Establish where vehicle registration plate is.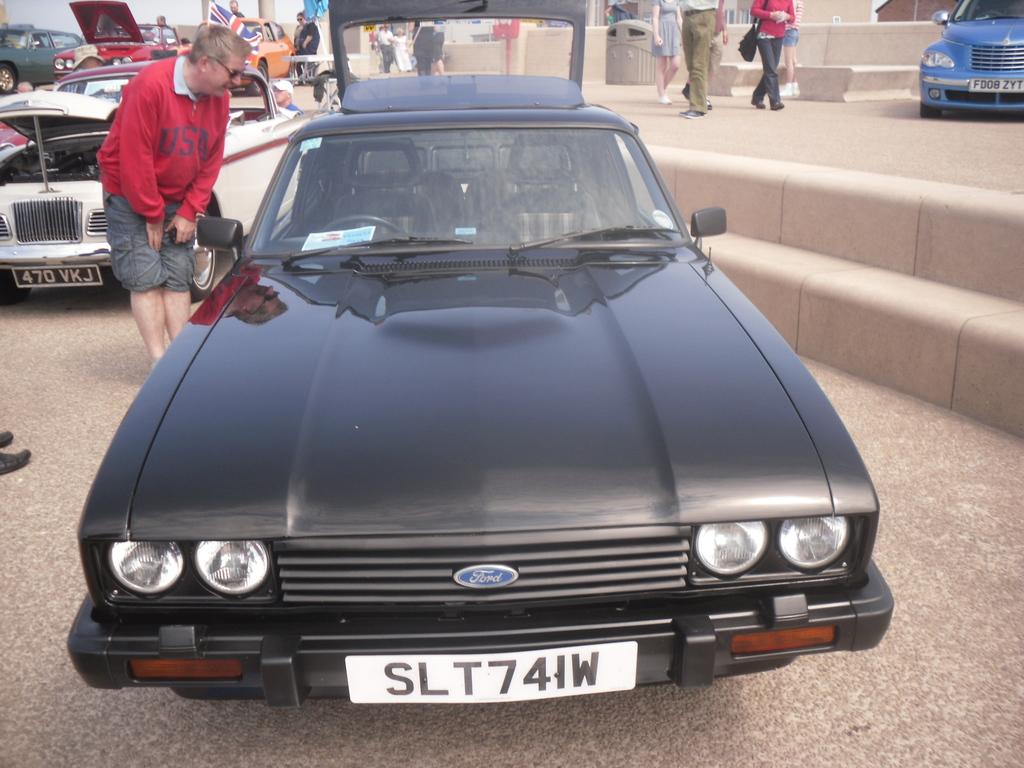
Established at 970,76,1023,89.
